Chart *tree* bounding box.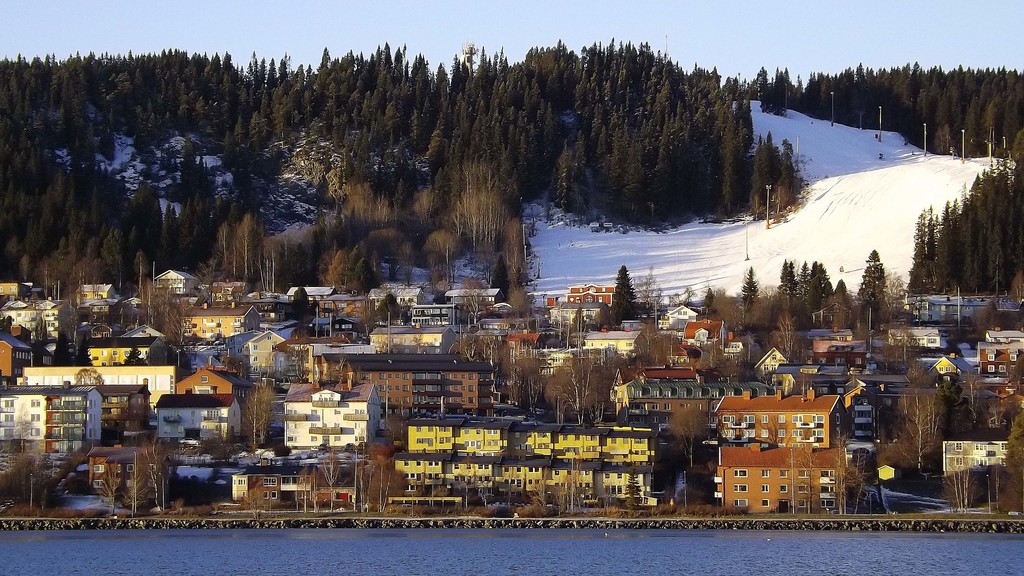
Charted: 133,248,153,291.
